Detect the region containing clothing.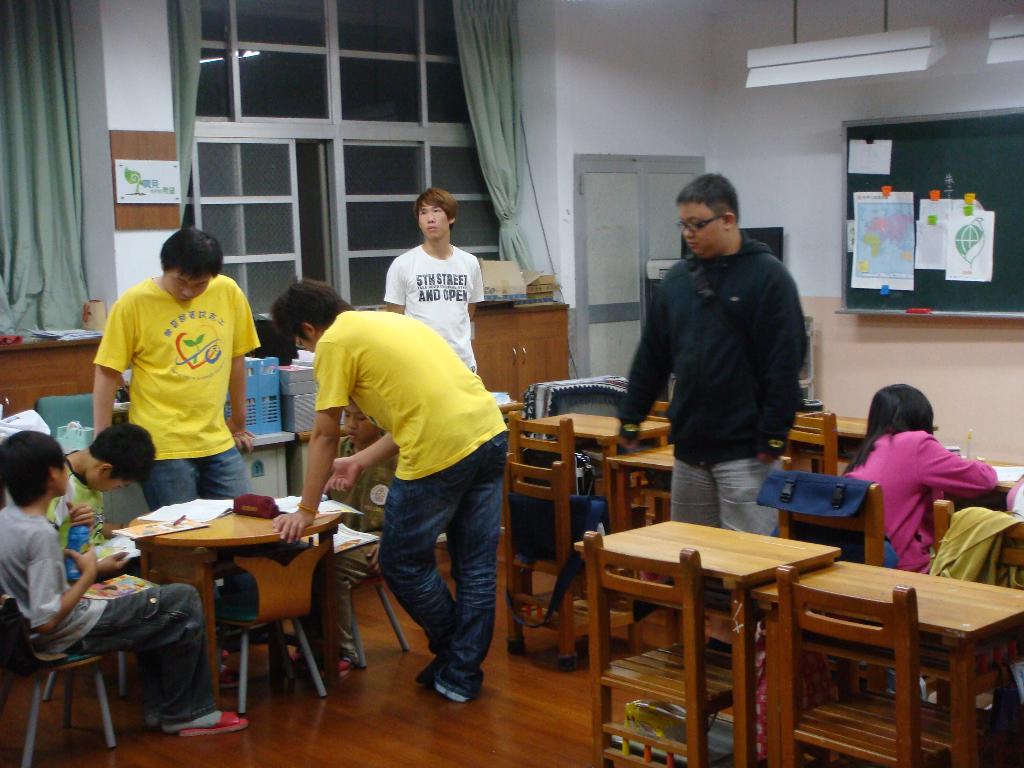
612, 227, 811, 540.
